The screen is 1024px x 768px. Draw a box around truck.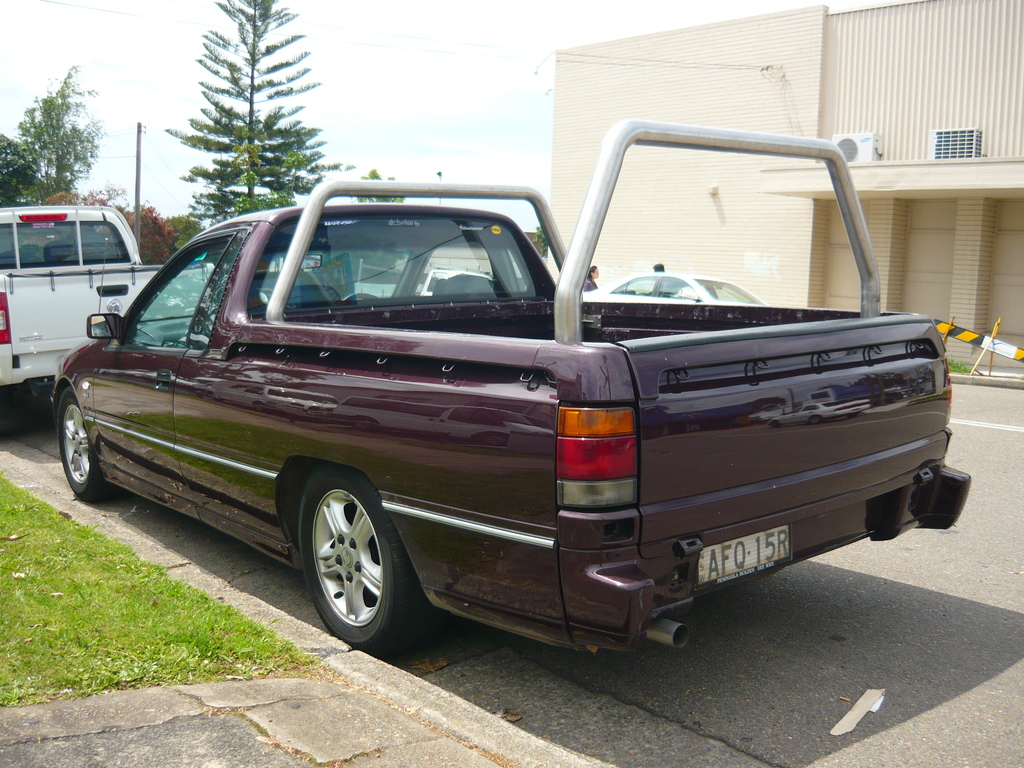
bbox(35, 118, 966, 656).
